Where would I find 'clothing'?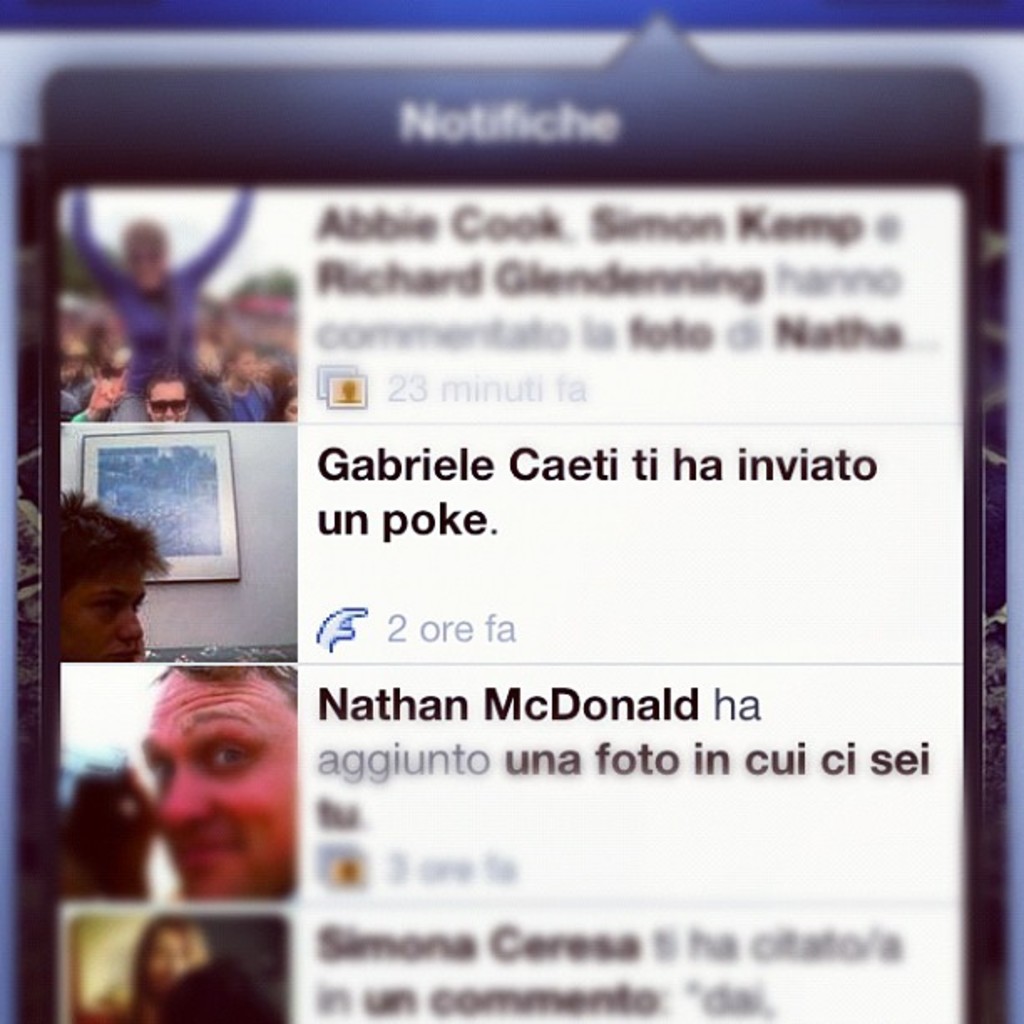
At (60, 390, 70, 417).
